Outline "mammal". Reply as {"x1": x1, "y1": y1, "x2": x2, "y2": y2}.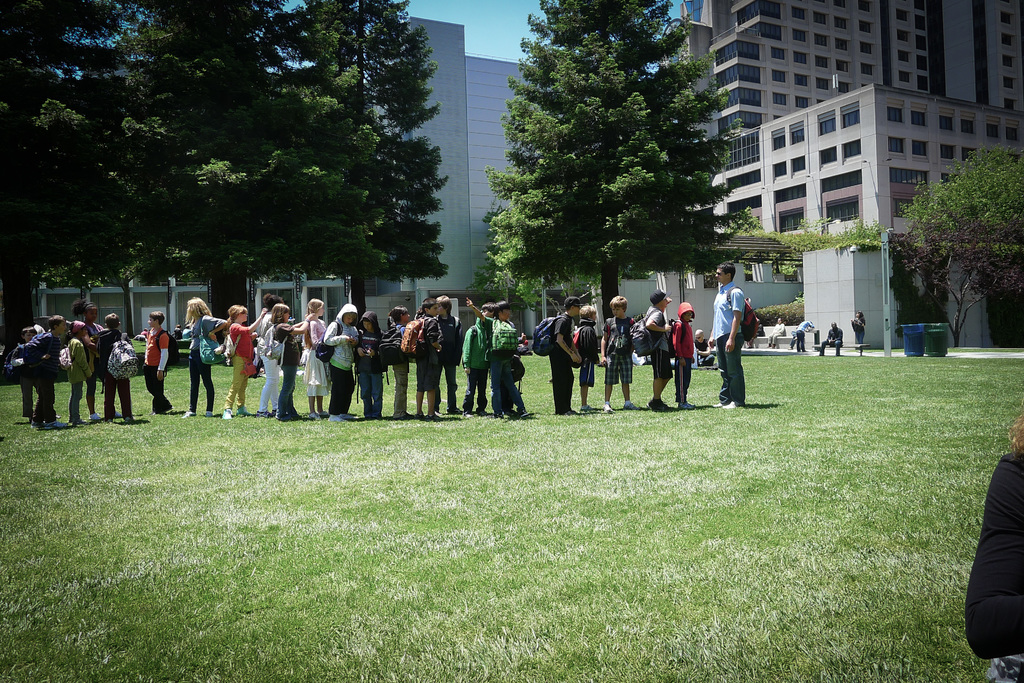
{"x1": 799, "y1": 319, "x2": 812, "y2": 351}.
